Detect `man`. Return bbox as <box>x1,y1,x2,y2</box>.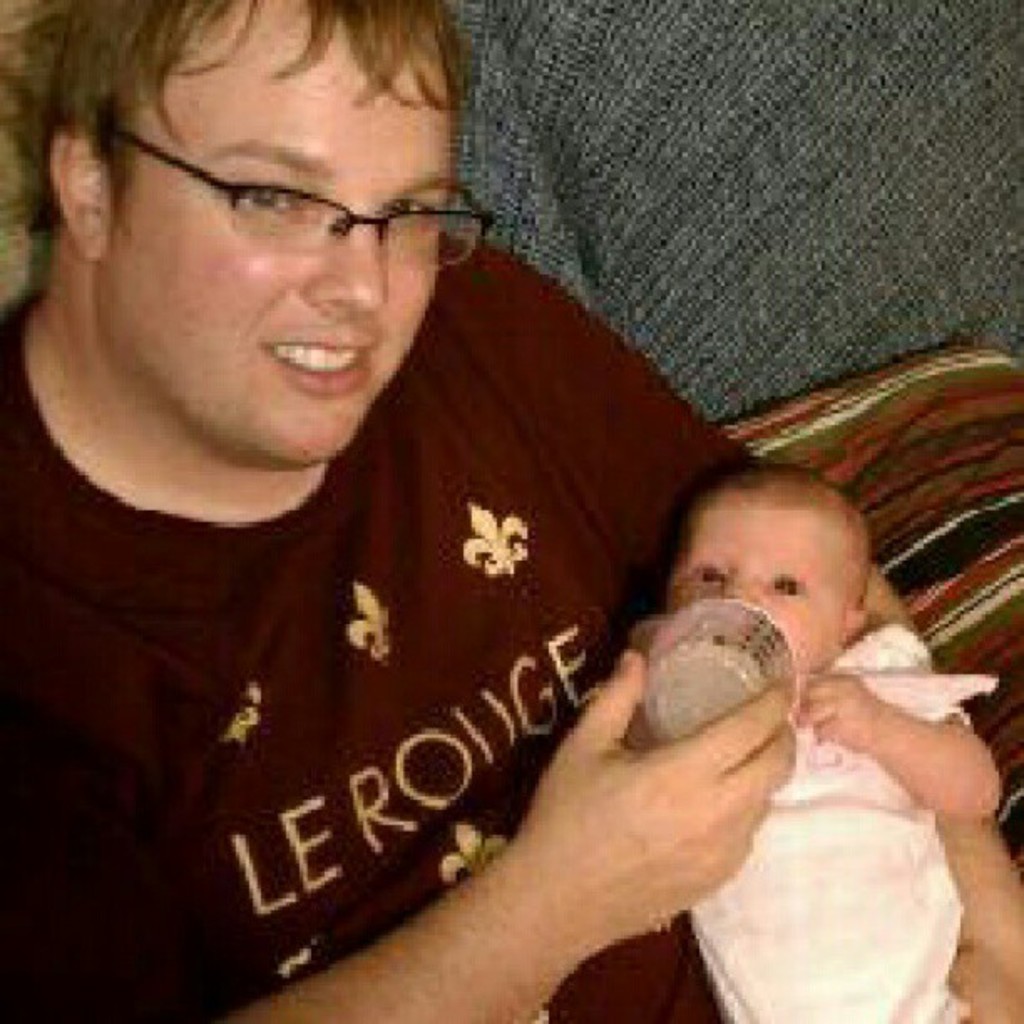
<box>3,0,934,1023</box>.
